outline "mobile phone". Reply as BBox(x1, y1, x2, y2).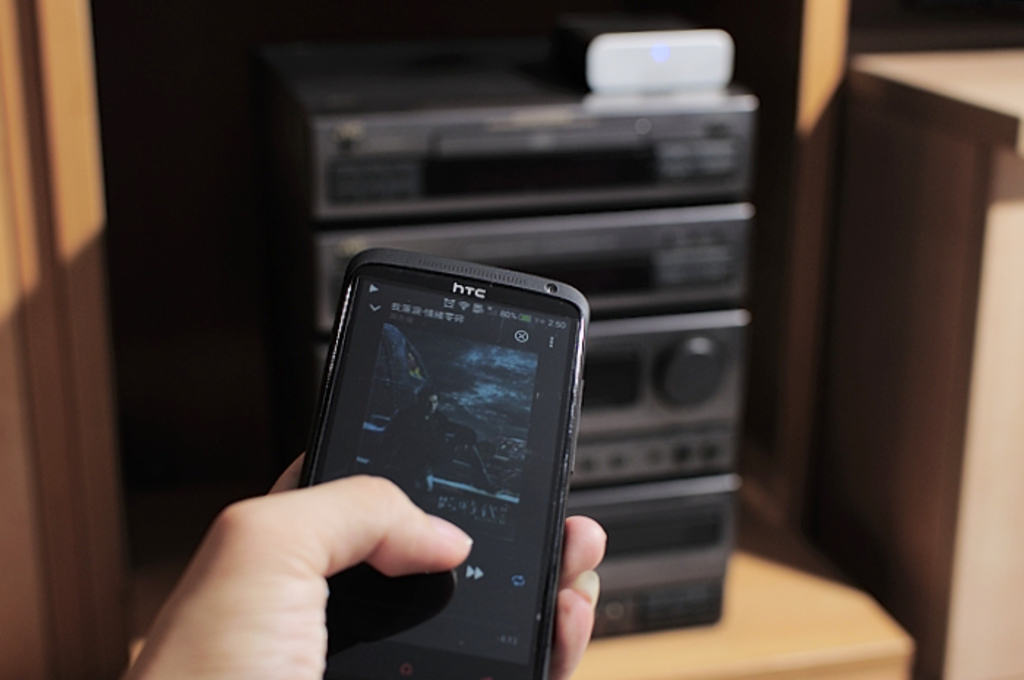
BBox(288, 262, 588, 679).
